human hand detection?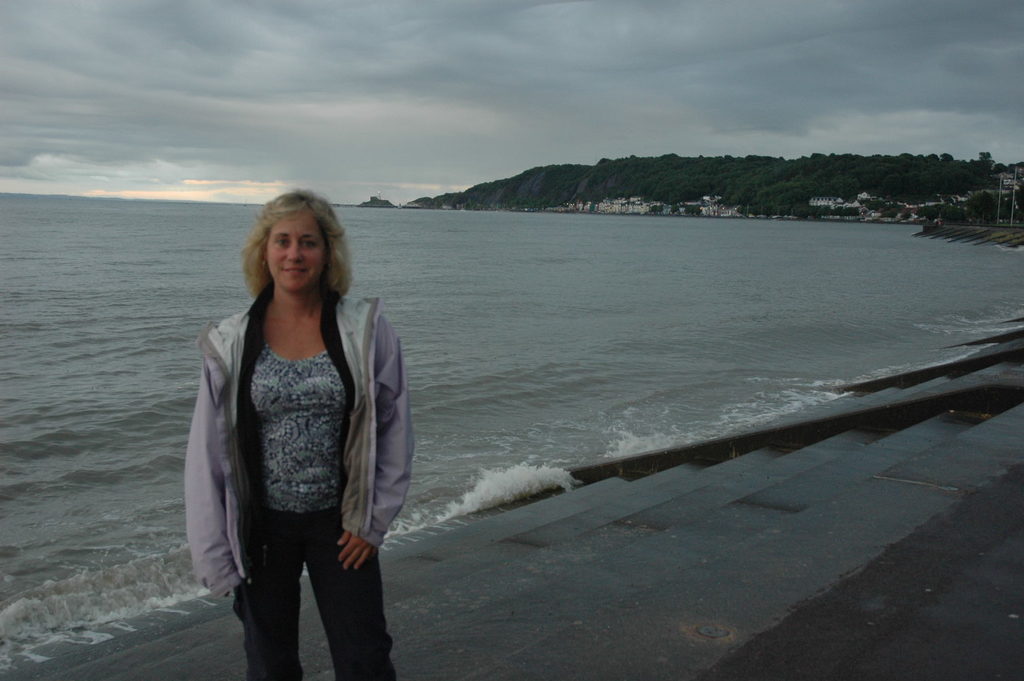
(x1=338, y1=531, x2=372, y2=571)
